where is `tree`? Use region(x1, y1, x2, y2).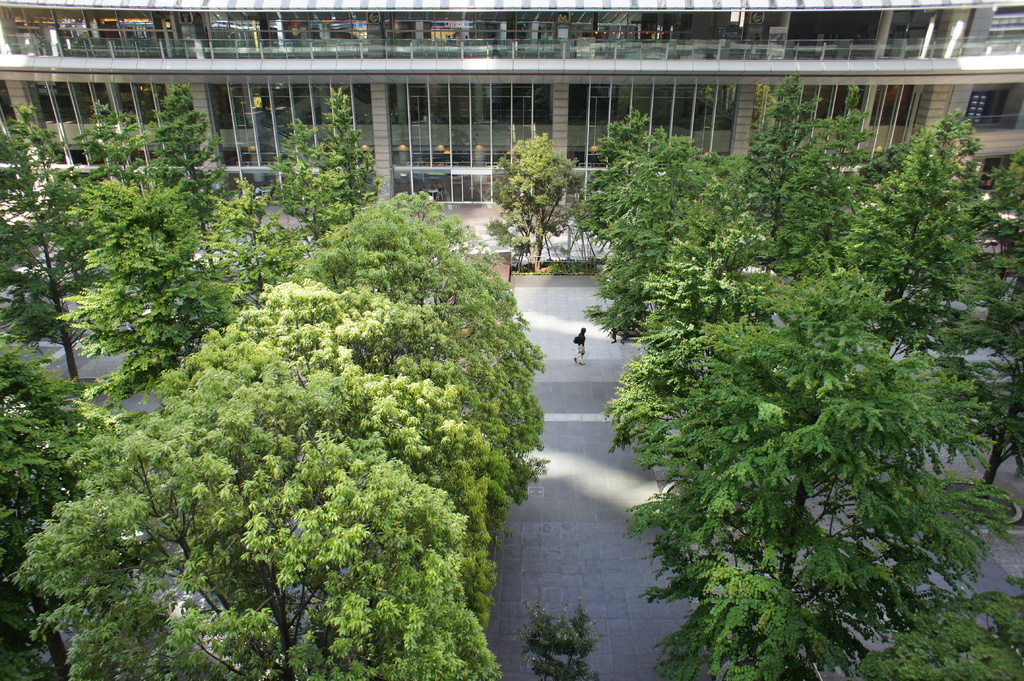
region(0, 330, 135, 680).
